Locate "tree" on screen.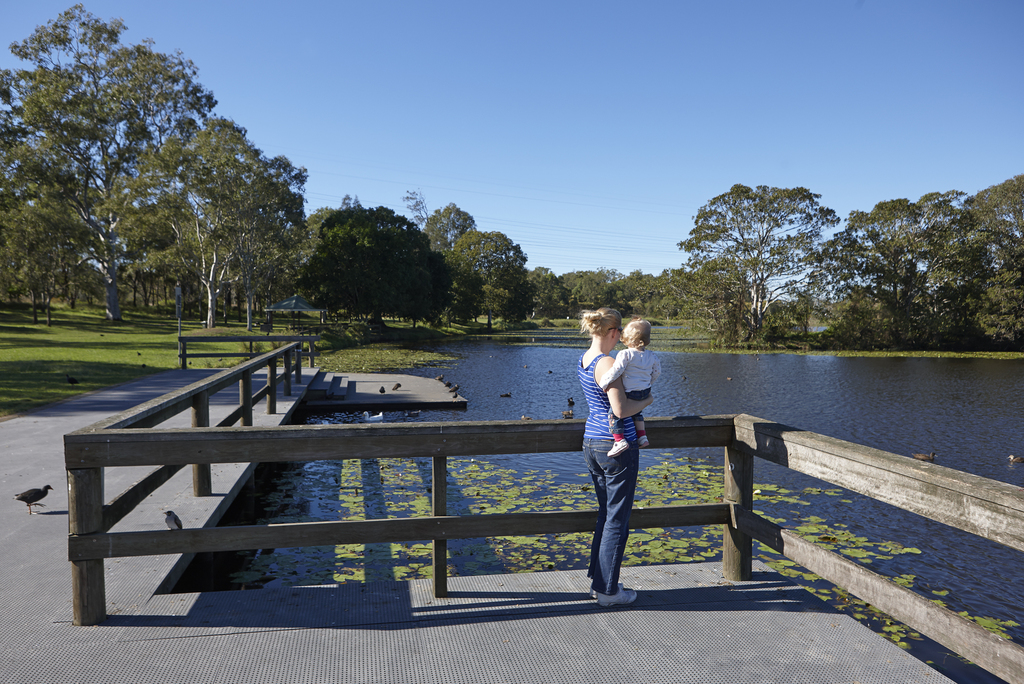
On screen at pyautogui.locateOnScreen(934, 174, 1023, 352).
